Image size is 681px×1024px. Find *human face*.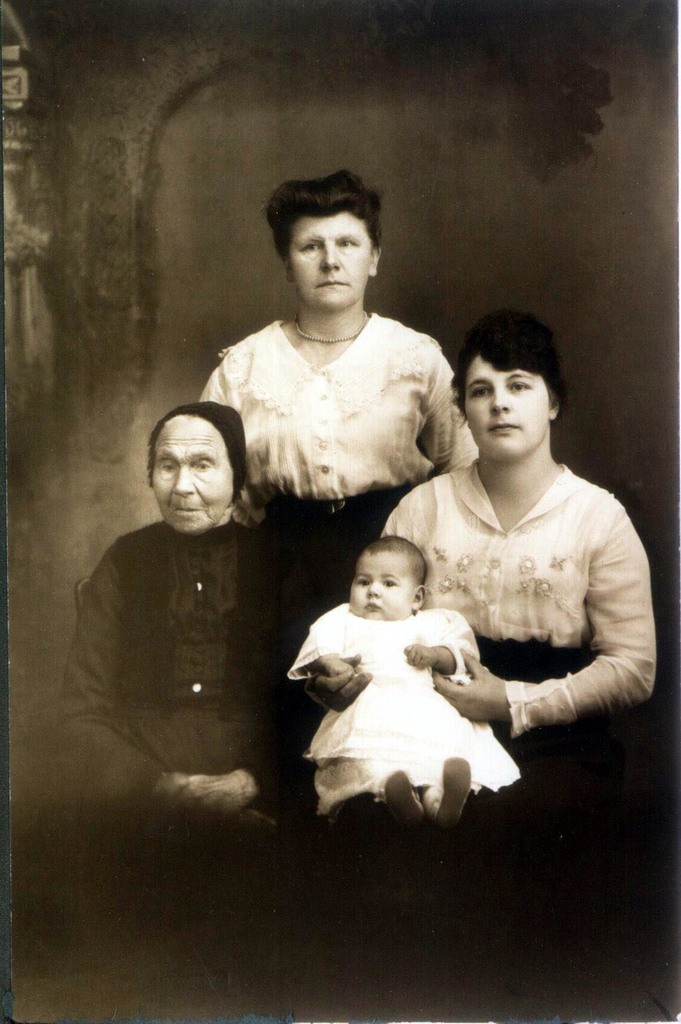
(x1=345, y1=552, x2=413, y2=619).
